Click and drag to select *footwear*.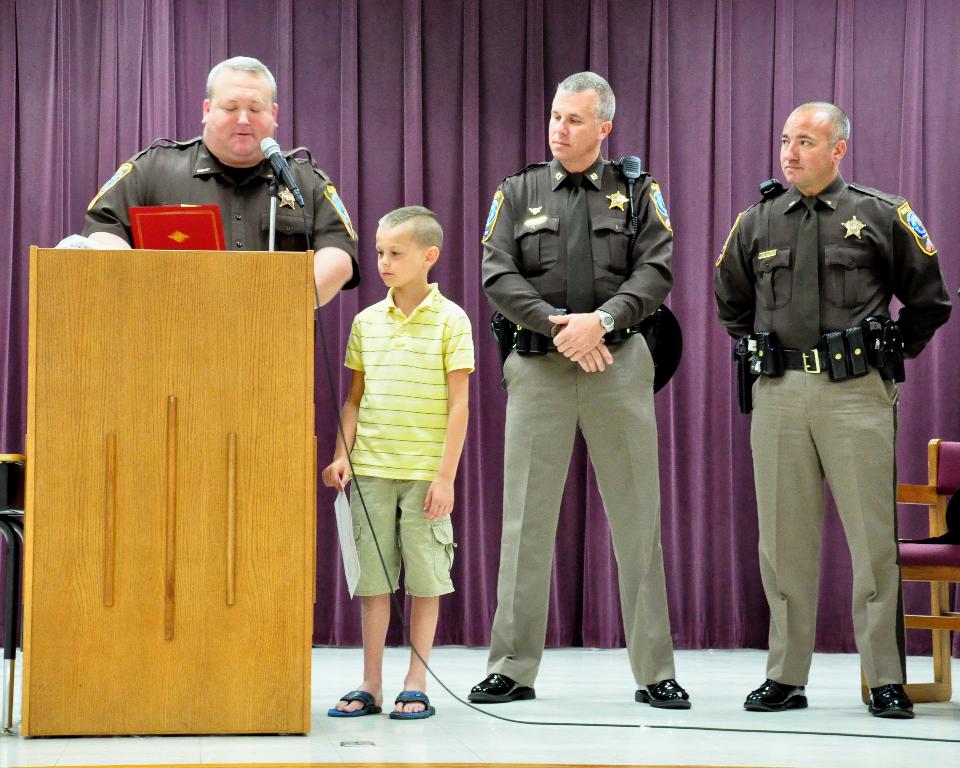
Selection: [x1=383, y1=688, x2=438, y2=725].
